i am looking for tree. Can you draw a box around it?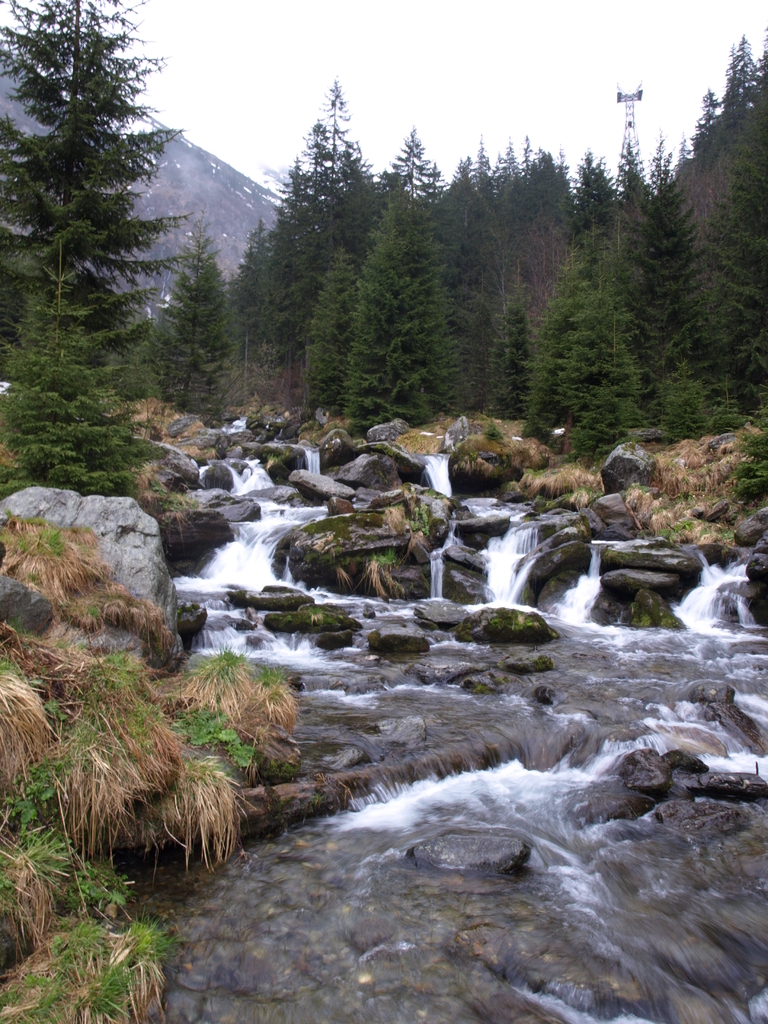
Sure, the bounding box is [left=0, top=380, right=162, bottom=497].
